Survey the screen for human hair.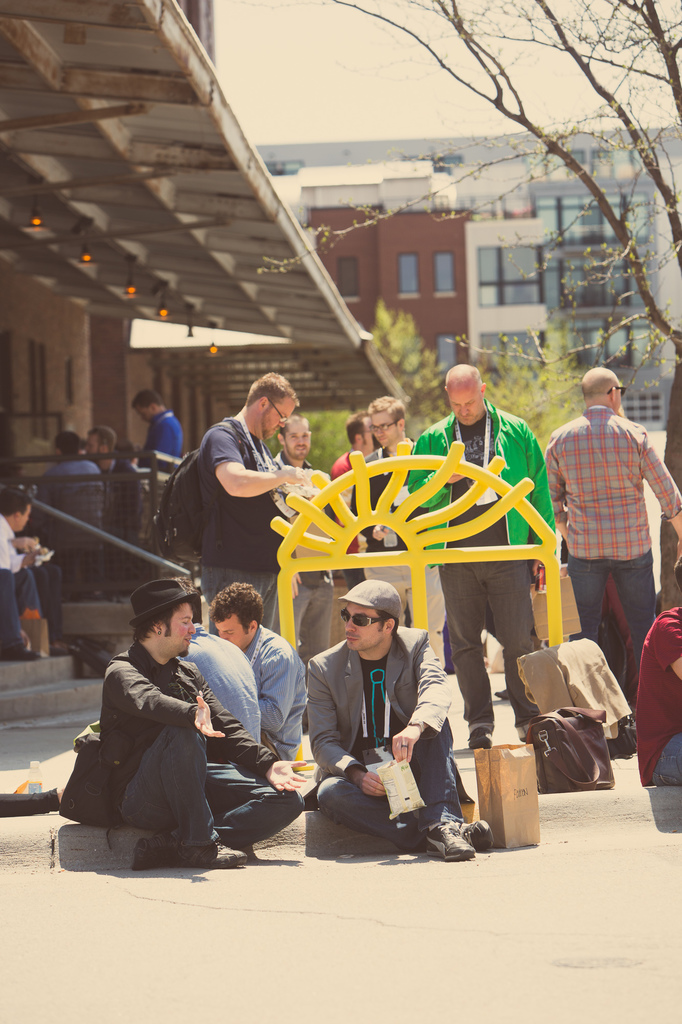
Survey found: select_region(580, 369, 624, 402).
